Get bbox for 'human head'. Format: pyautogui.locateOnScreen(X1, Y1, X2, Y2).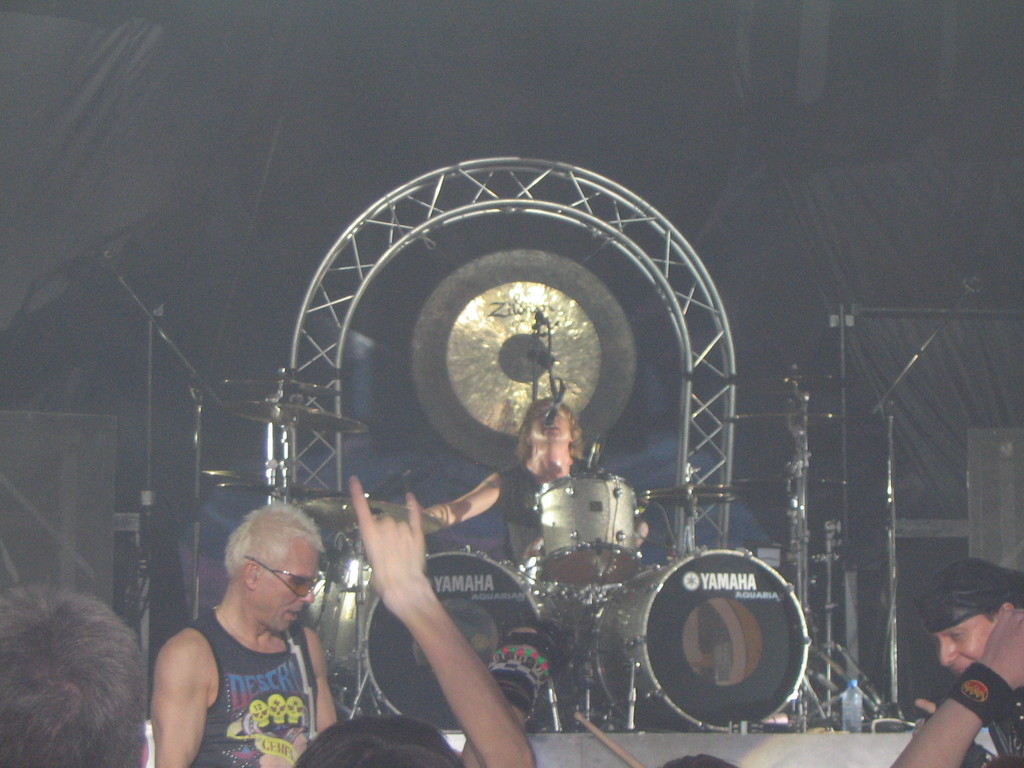
pyautogui.locateOnScreen(296, 717, 467, 767).
